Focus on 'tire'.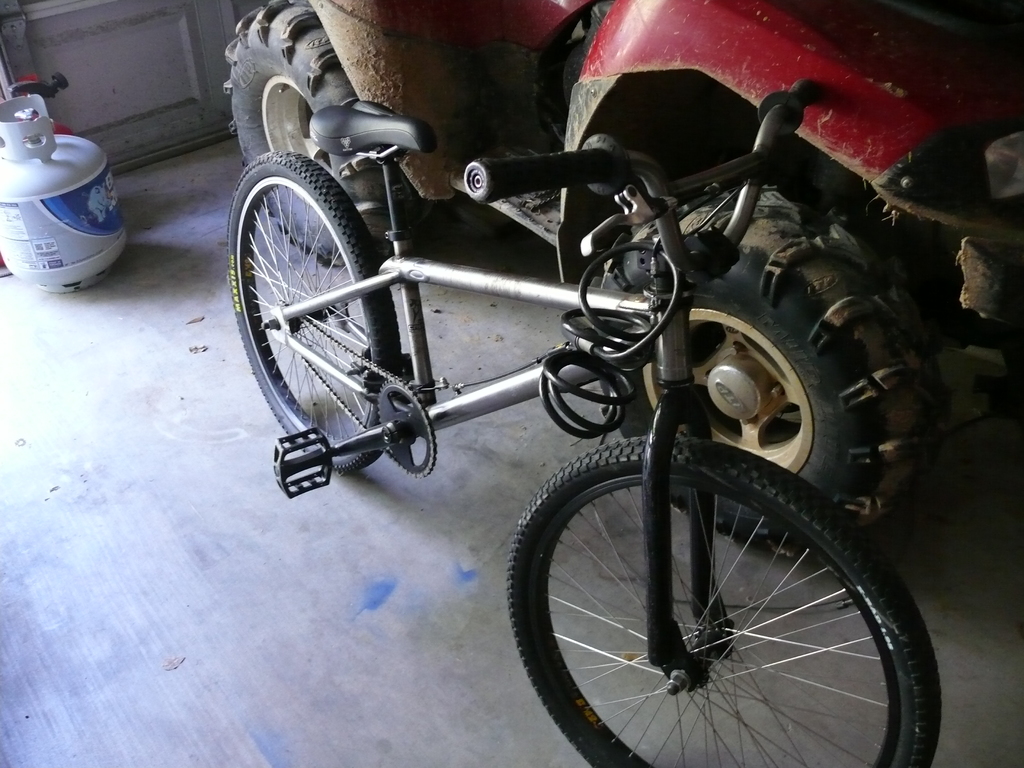
Focused at Rect(222, 0, 428, 268).
